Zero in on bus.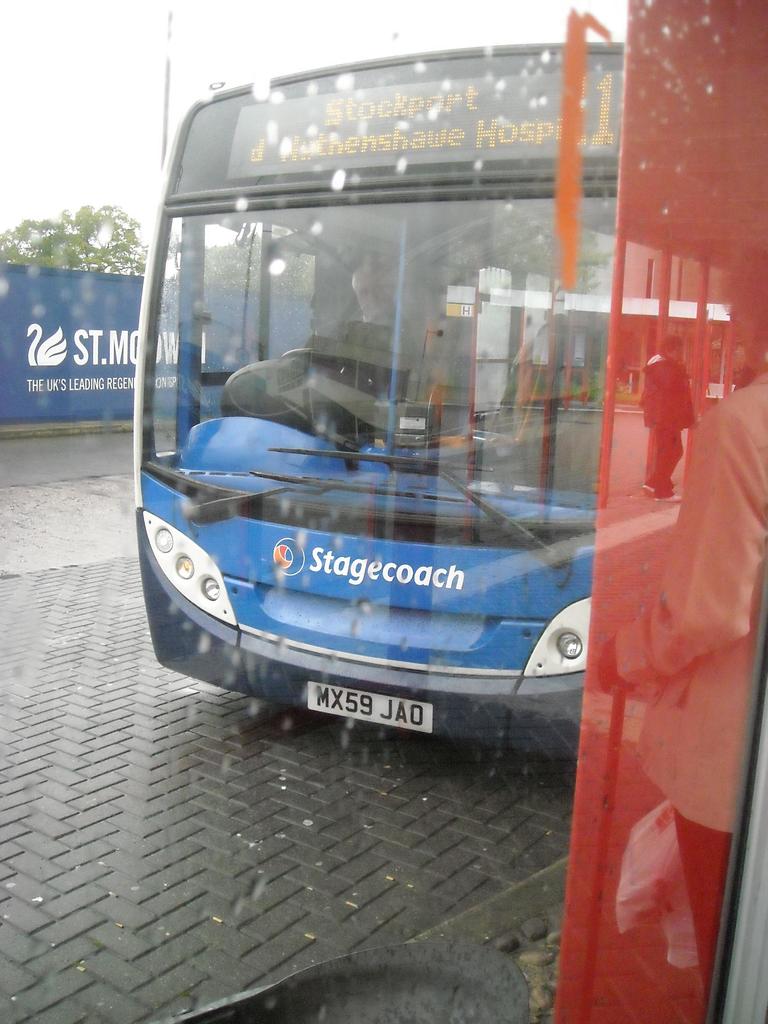
Zeroed in: locate(133, 9, 628, 758).
